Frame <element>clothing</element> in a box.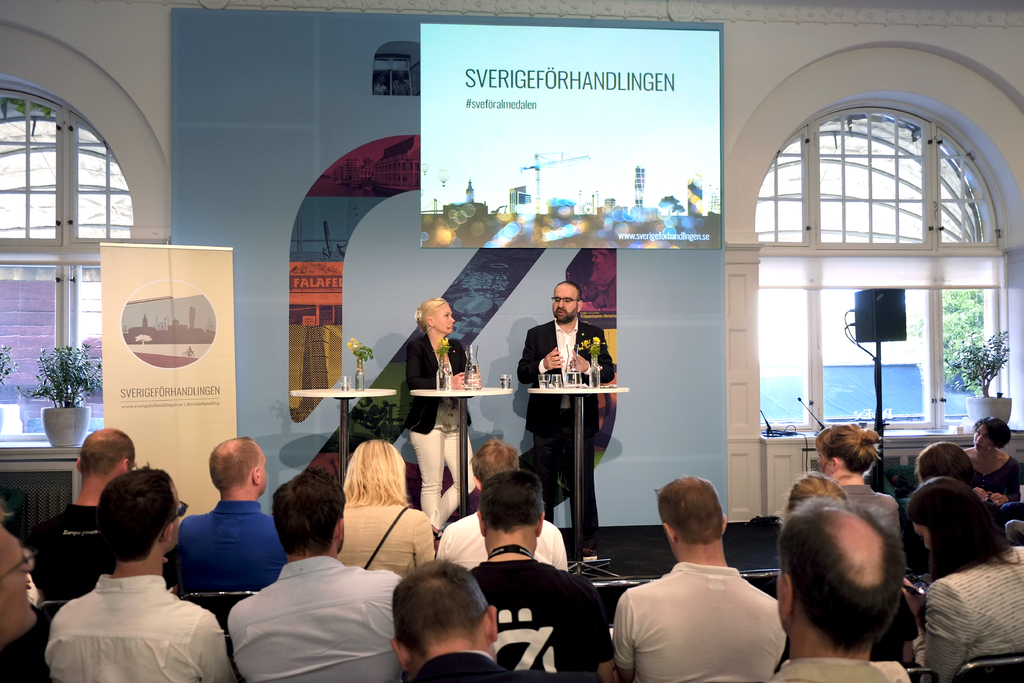
box=[515, 324, 620, 549].
